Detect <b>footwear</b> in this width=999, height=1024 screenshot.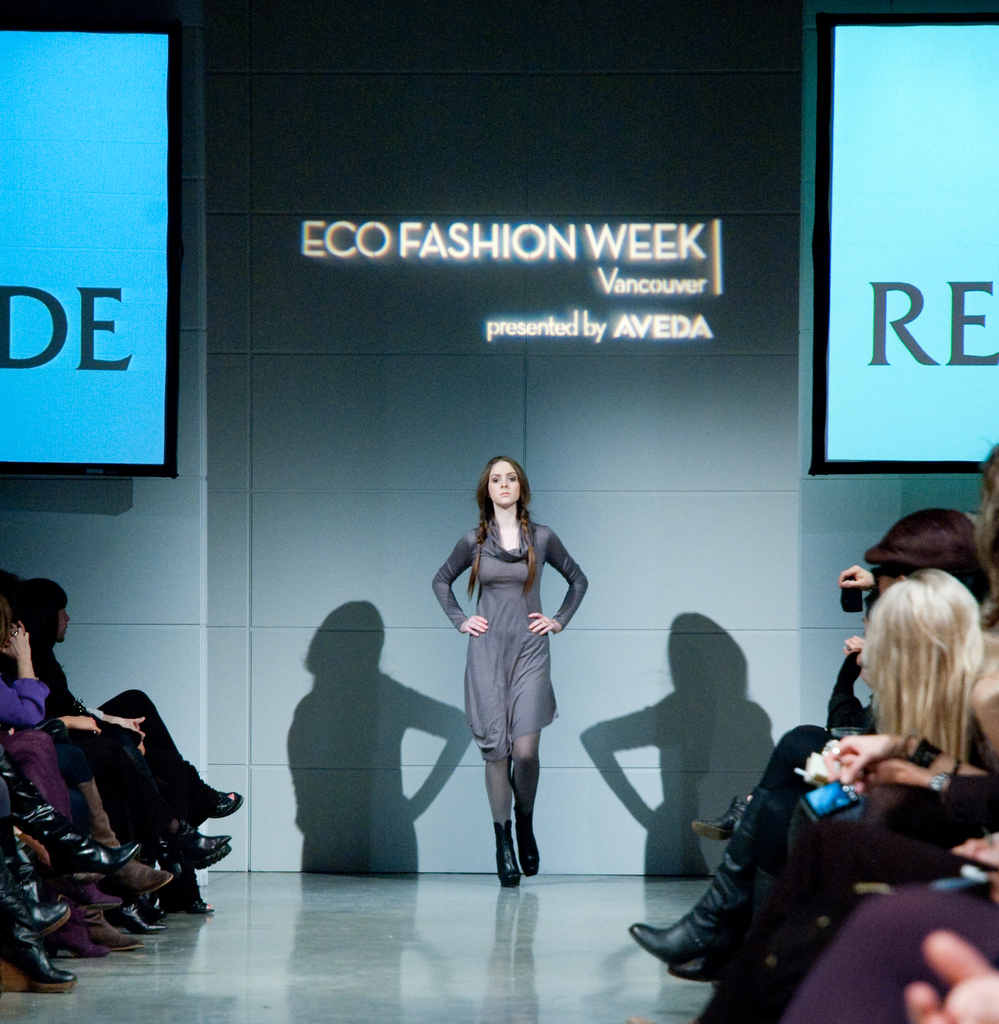
Detection: 628:783:797:961.
